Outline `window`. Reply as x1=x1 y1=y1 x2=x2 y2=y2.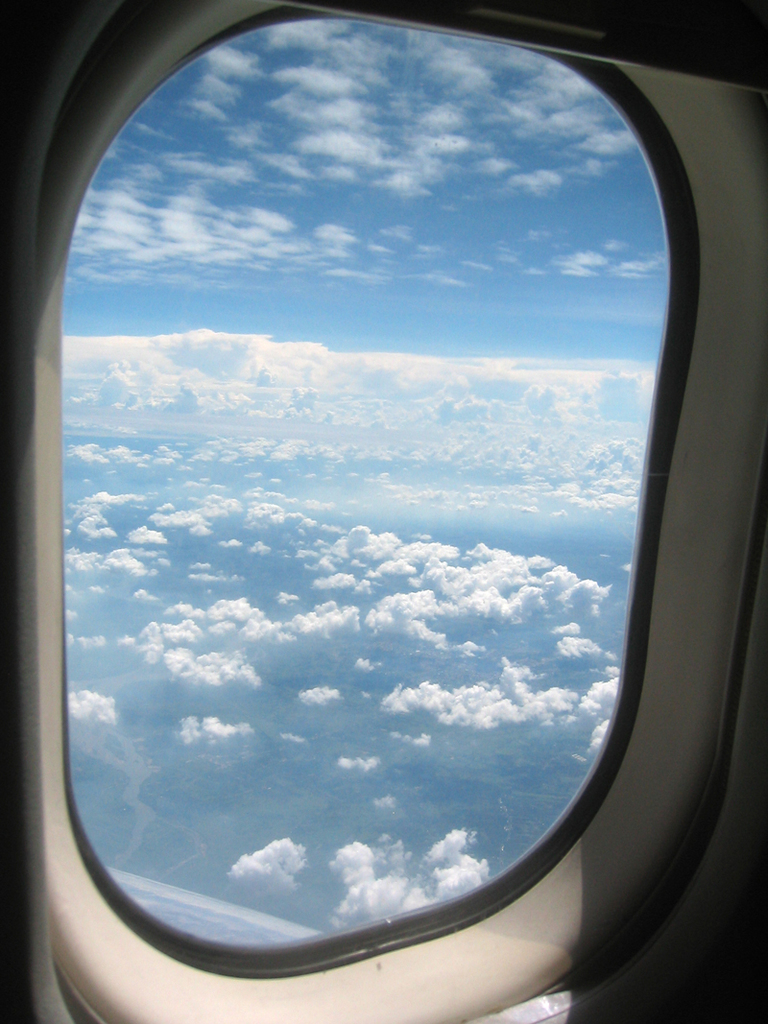
x1=64 y1=60 x2=702 y2=1023.
